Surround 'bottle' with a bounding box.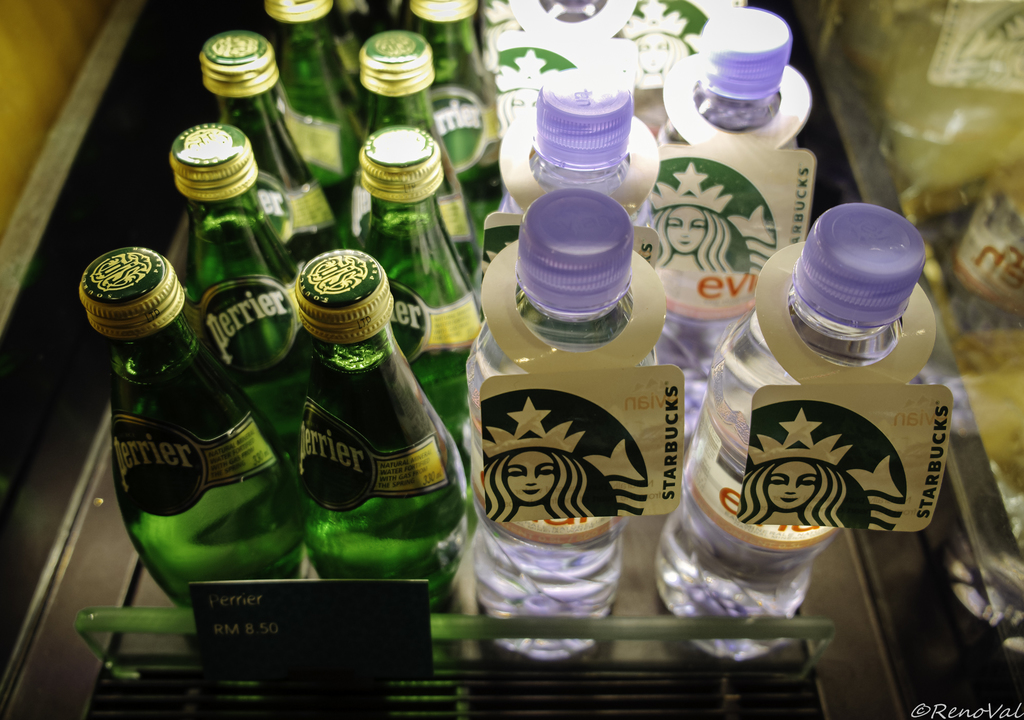
<box>380,0,403,28</box>.
